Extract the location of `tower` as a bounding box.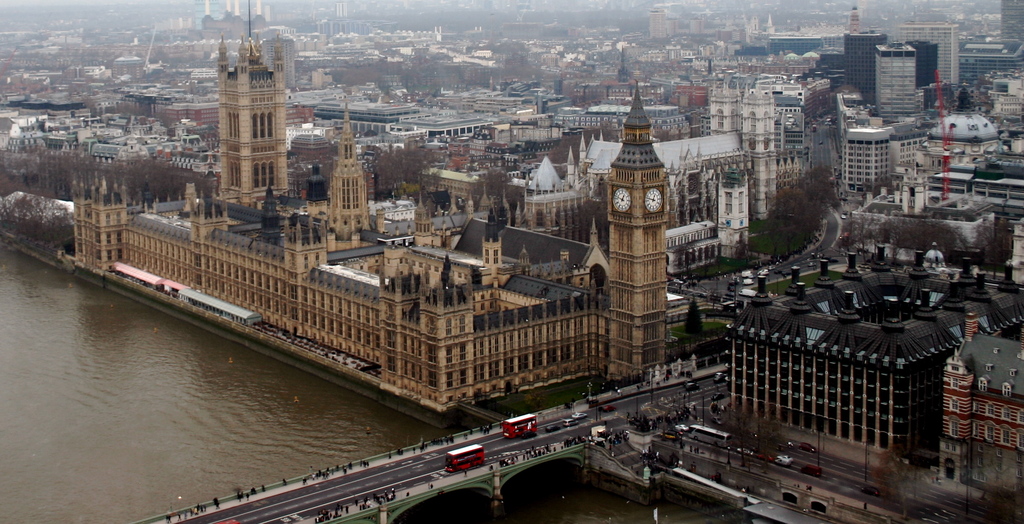
l=63, t=0, r=670, b=417.
